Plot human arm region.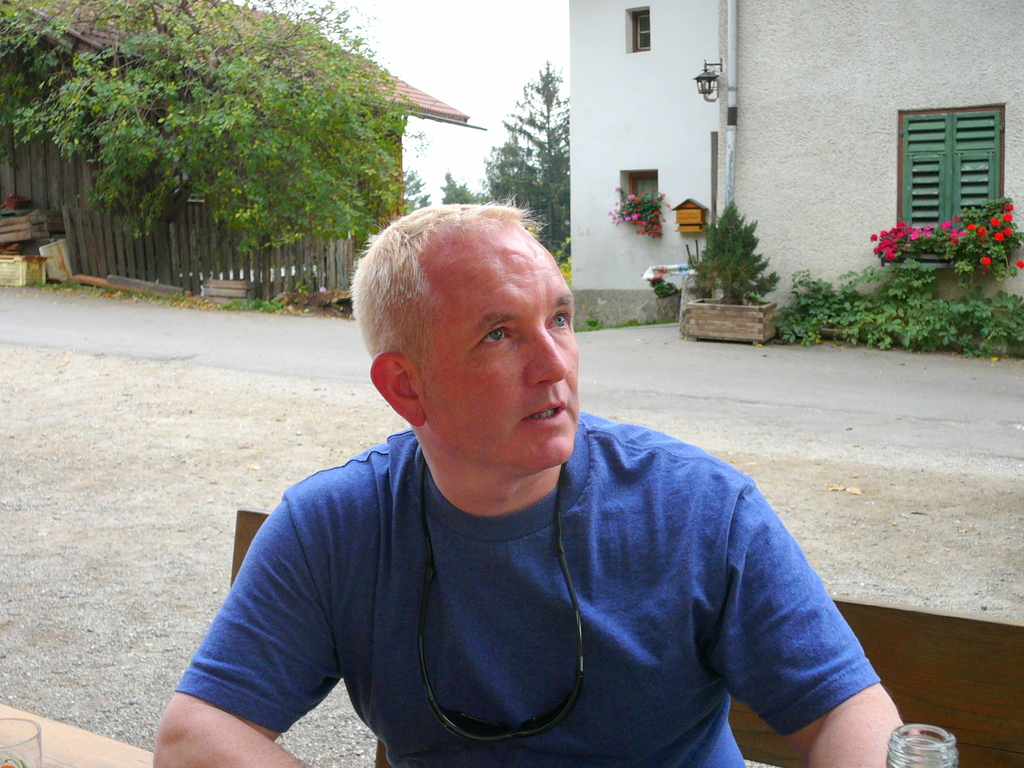
Plotted at <box>165,493,339,754</box>.
